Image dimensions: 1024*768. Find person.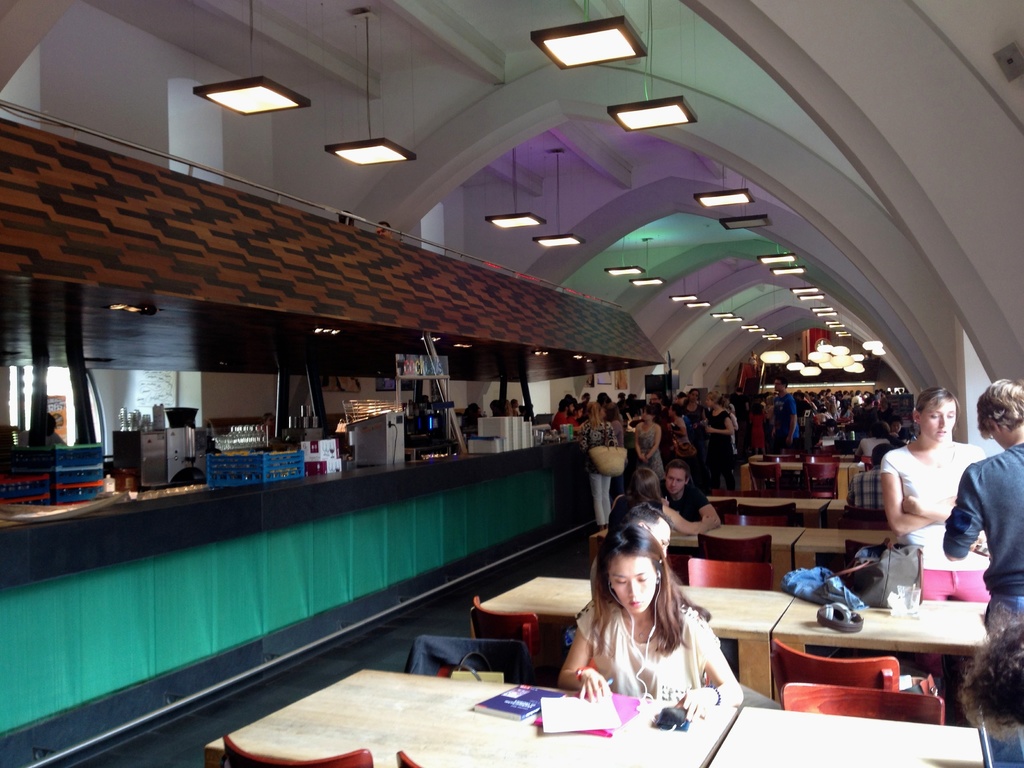
bbox=(608, 467, 687, 533).
